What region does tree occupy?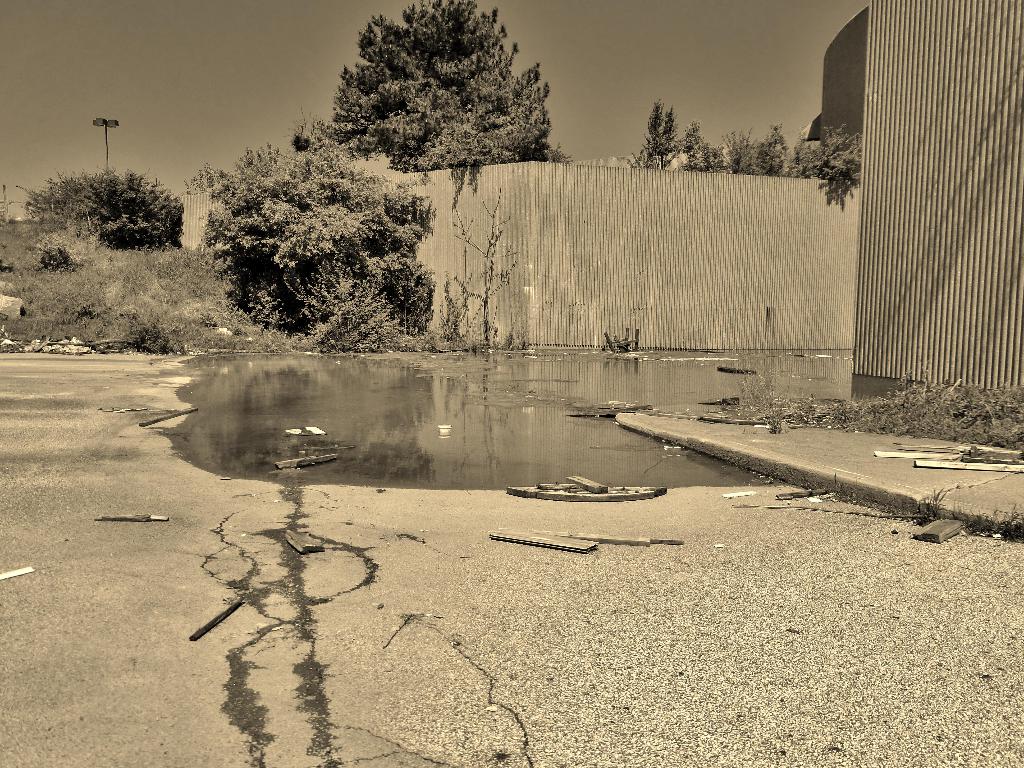
<box>721,123,790,170</box>.
